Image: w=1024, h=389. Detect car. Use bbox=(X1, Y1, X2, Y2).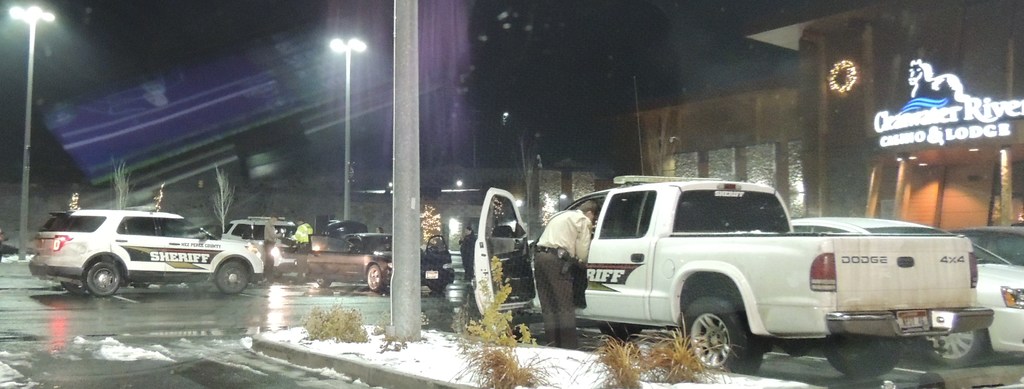
bbox=(948, 224, 1023, 267).
